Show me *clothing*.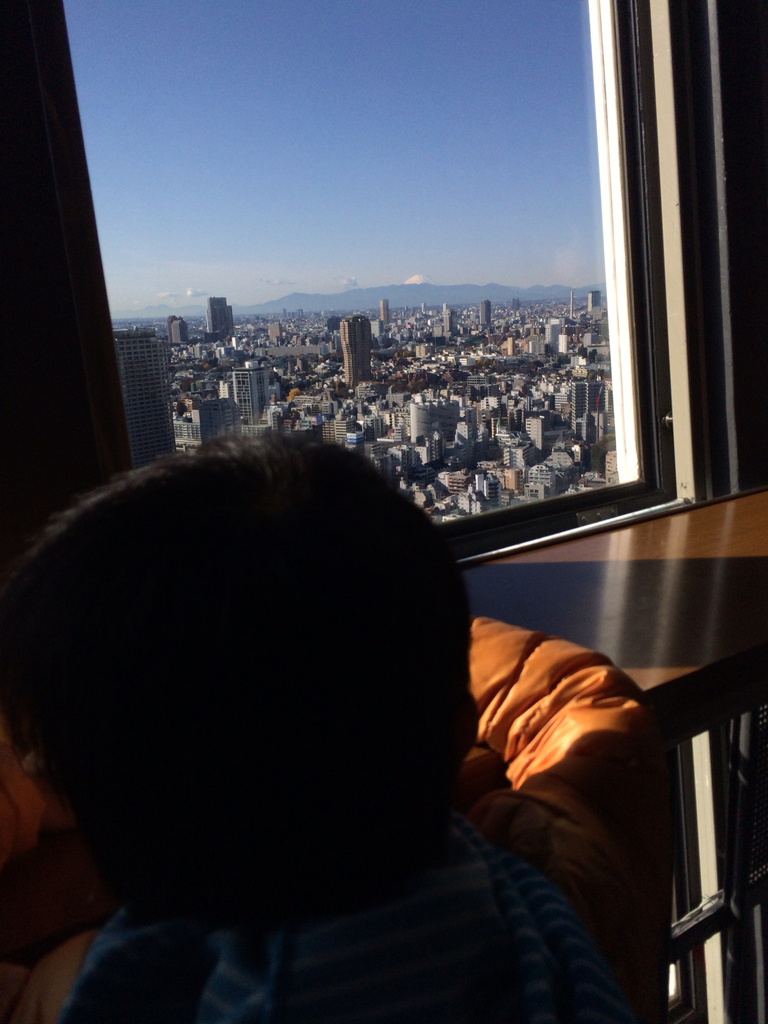
*clothing* is here: bbox=(0, 614, 676, 1023).
